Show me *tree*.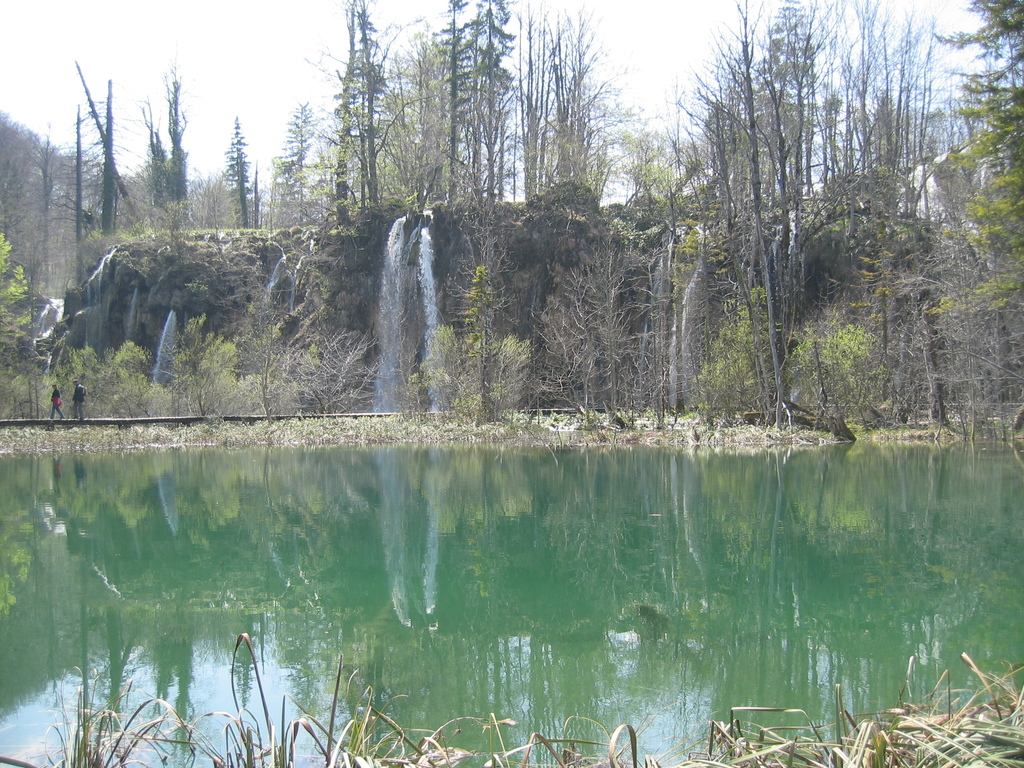
*tree* is here: detection(424, 0, 484, 210).
